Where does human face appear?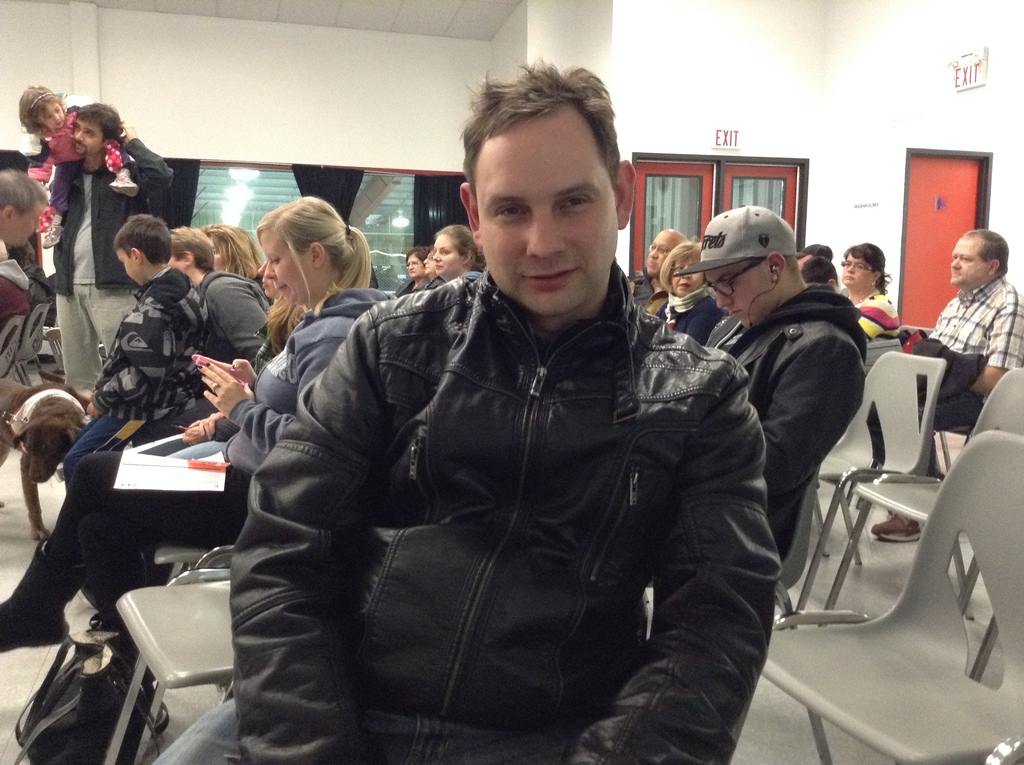
Appears at box=[263, 232, 309, 306].
